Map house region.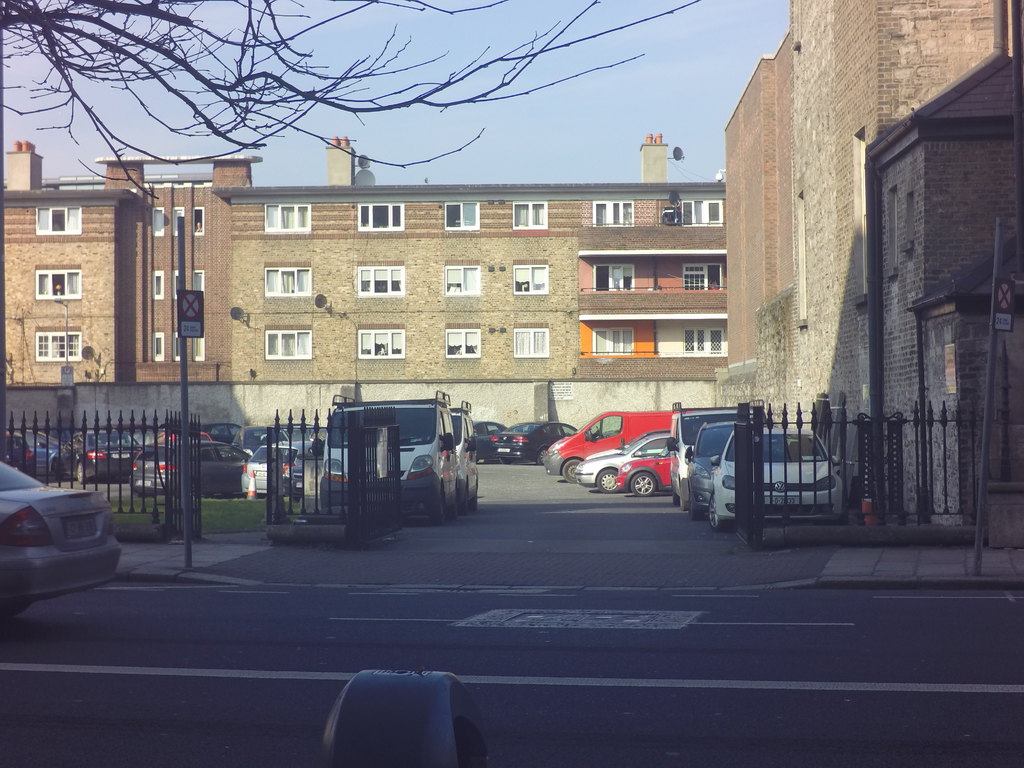
Mapped to pyautogui.locateOnScreen(0, 124, 727, 466).
